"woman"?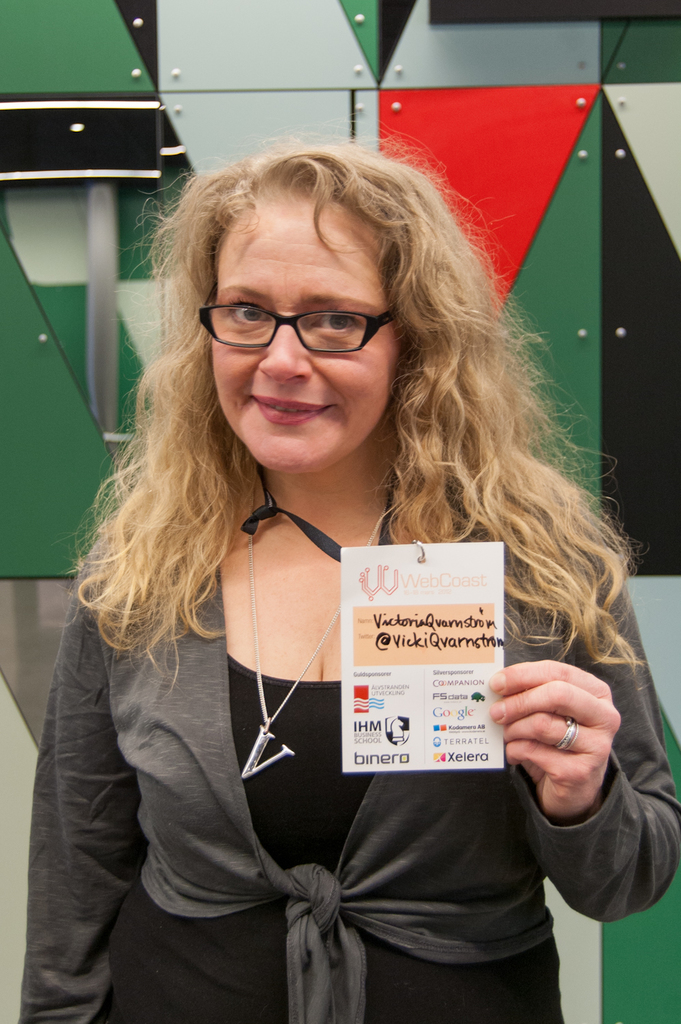
l=50, t=115, r=656, b=999
